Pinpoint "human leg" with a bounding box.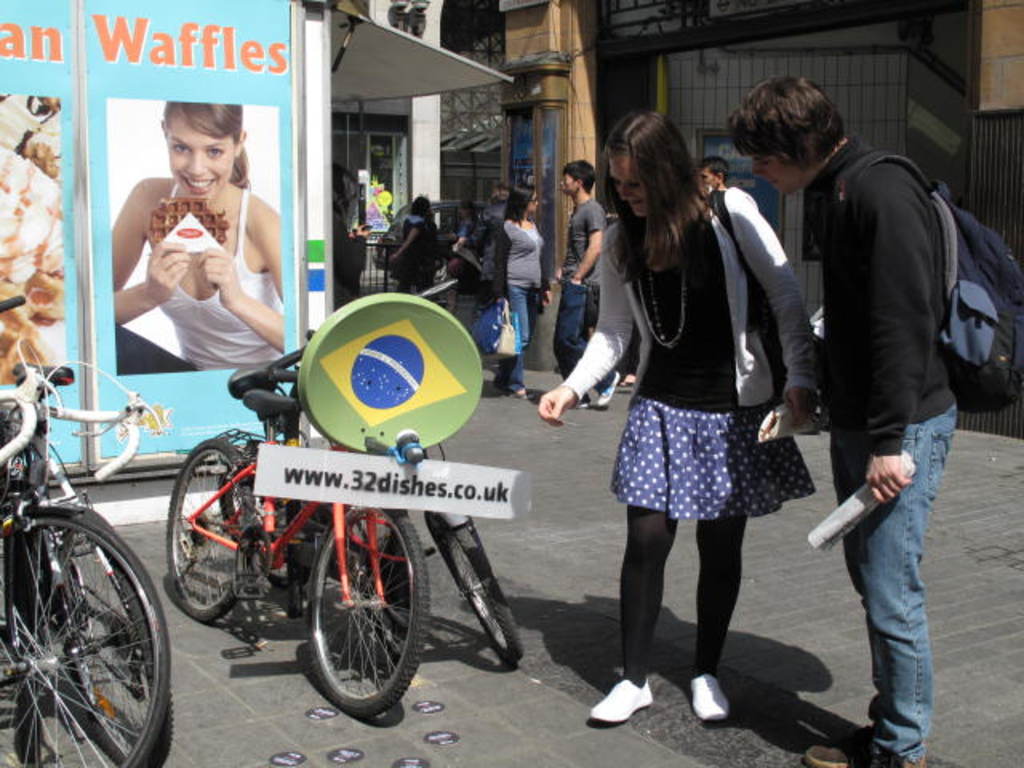
locate(834, 440, 957, 762).
